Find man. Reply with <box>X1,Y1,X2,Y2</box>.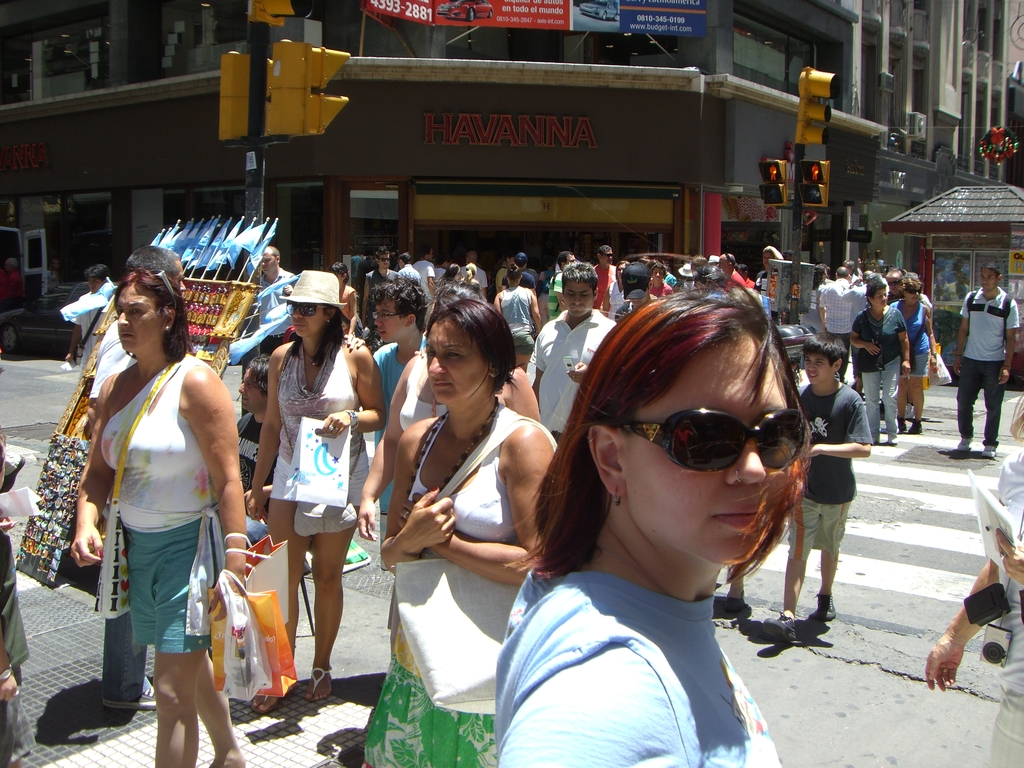
<box>592,244,614,308</box>.
